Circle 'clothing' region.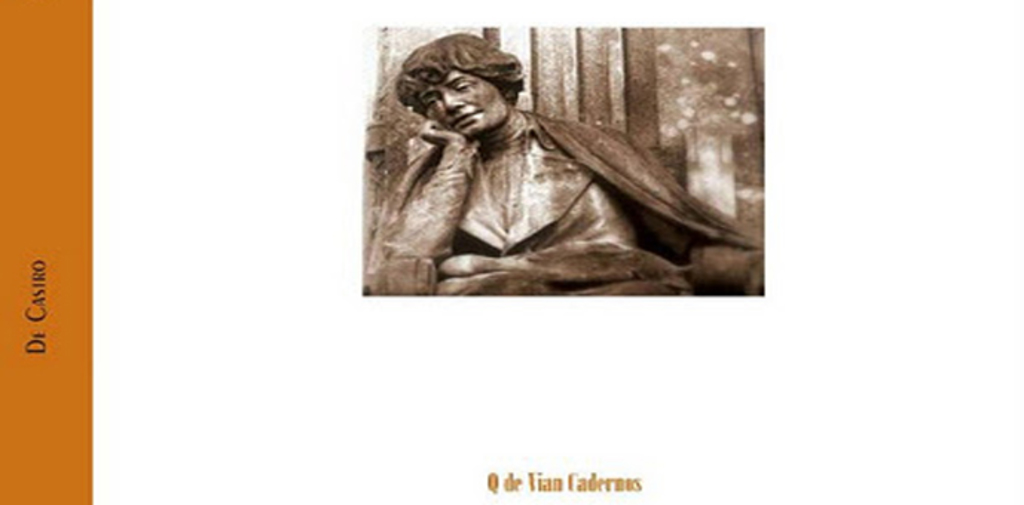
Region: <region>363, 105, 764, 297</region>.
